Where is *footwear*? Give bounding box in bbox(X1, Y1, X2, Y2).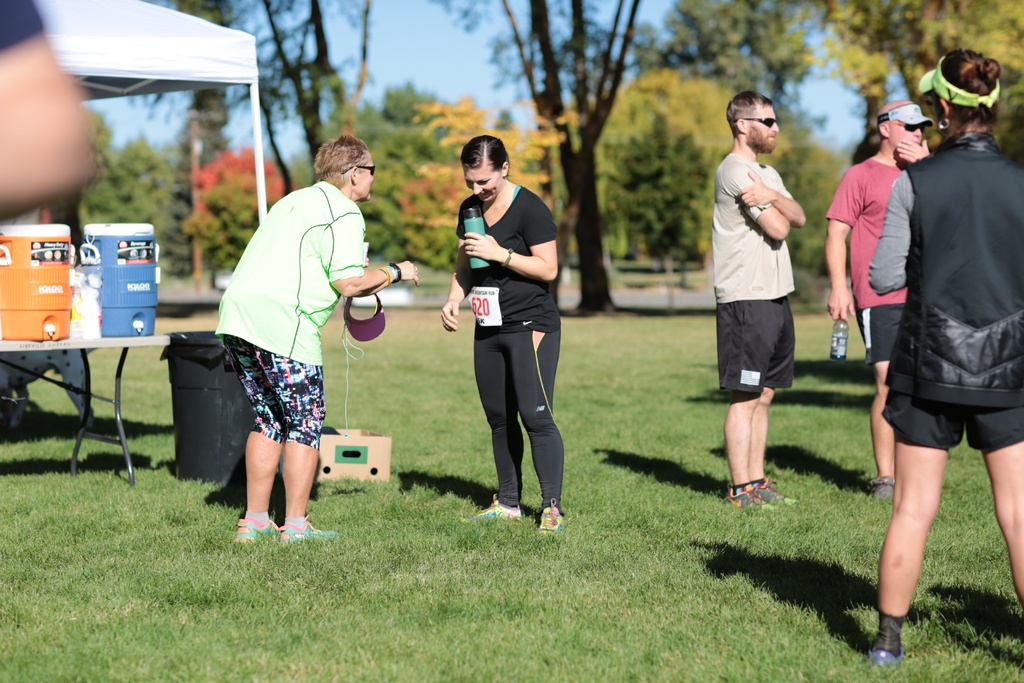
bbox(867, 646, 900, 661).
